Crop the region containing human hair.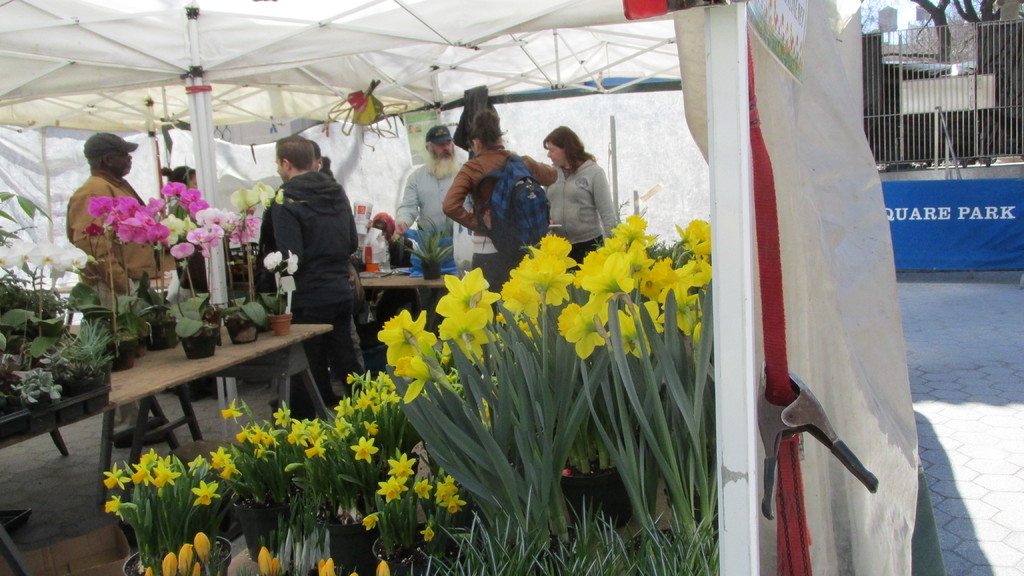
Crop region: 323,154,331,170.
